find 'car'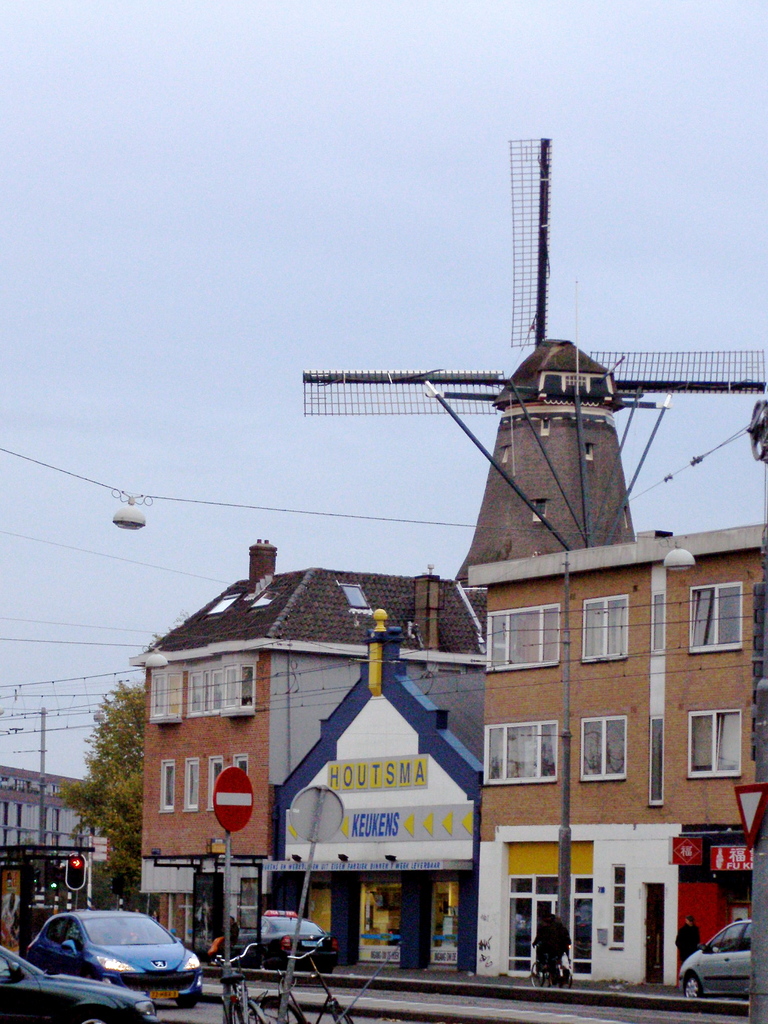
crop(24, 904, 205, 1009)
